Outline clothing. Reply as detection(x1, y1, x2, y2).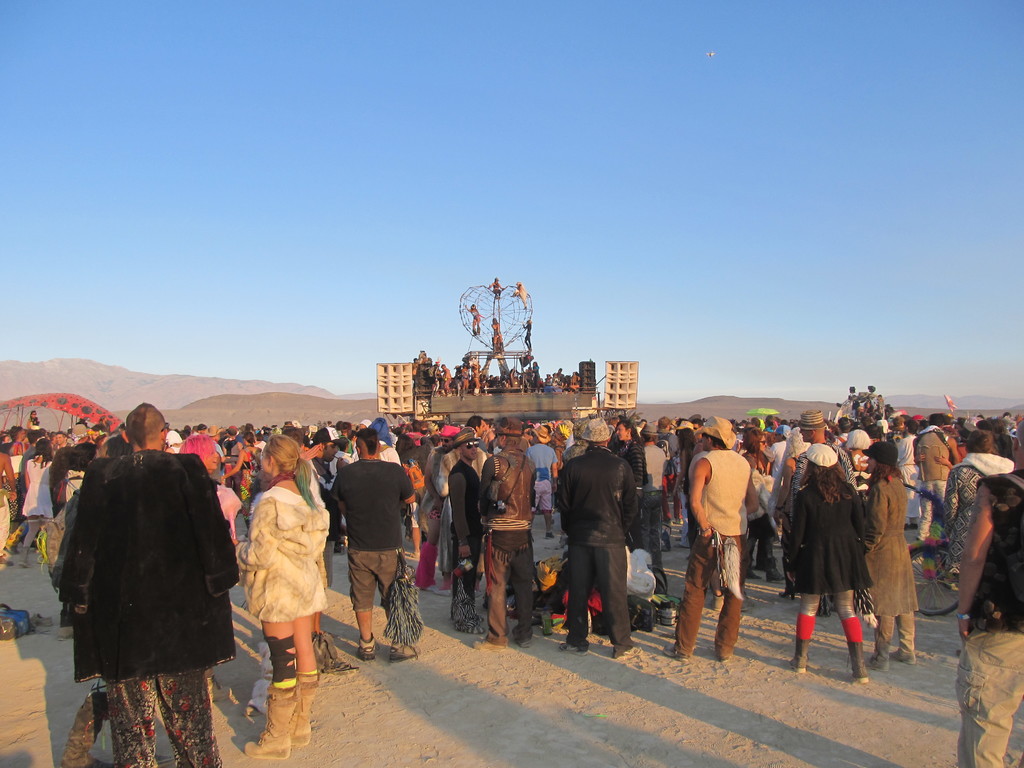
detection(786, 466, 858, 580).
